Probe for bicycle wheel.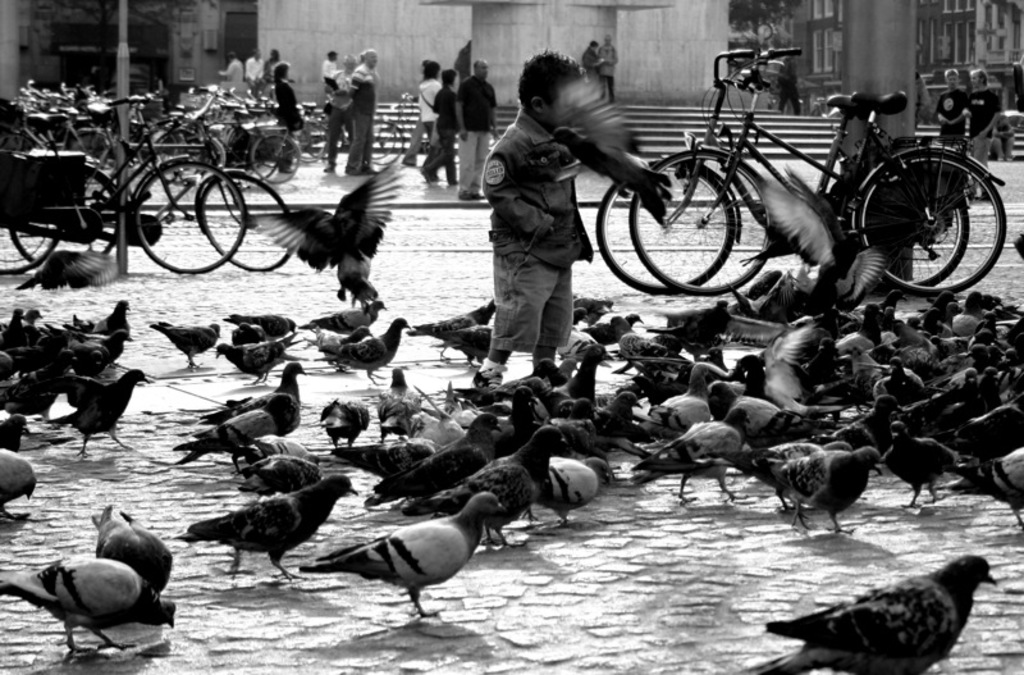
Probe result: Rect(195, 165, 292, 277).
